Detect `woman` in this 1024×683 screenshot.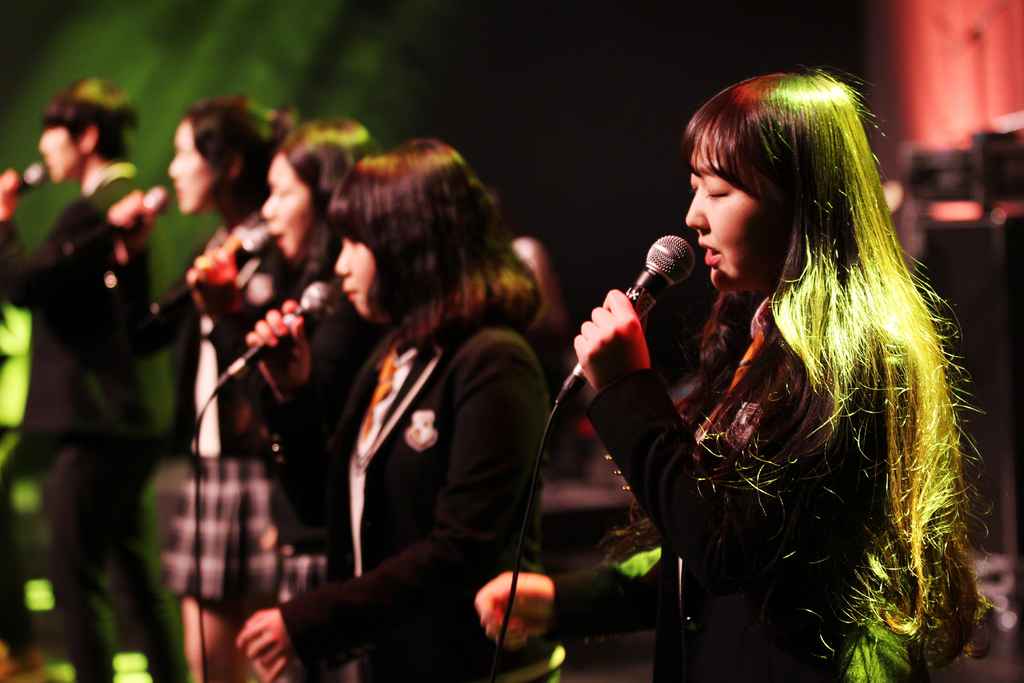
Detection: [230,136,550,682].
